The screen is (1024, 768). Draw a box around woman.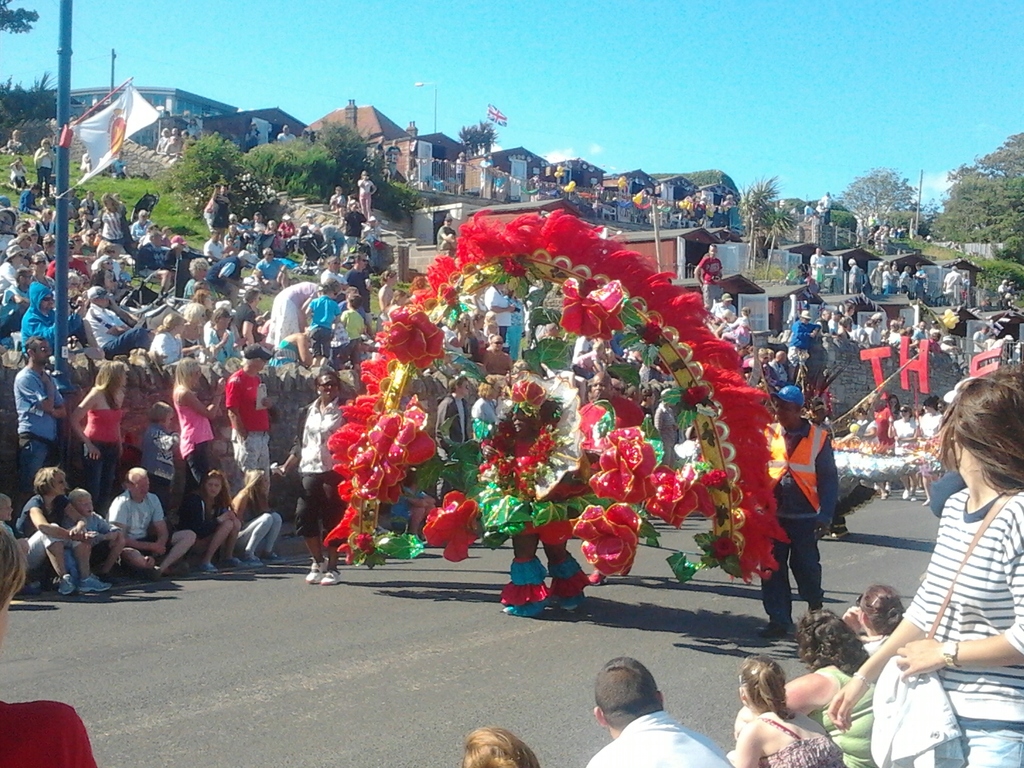
{"left": 4, "top": 159, "right": 26, "bottom": 189}.
